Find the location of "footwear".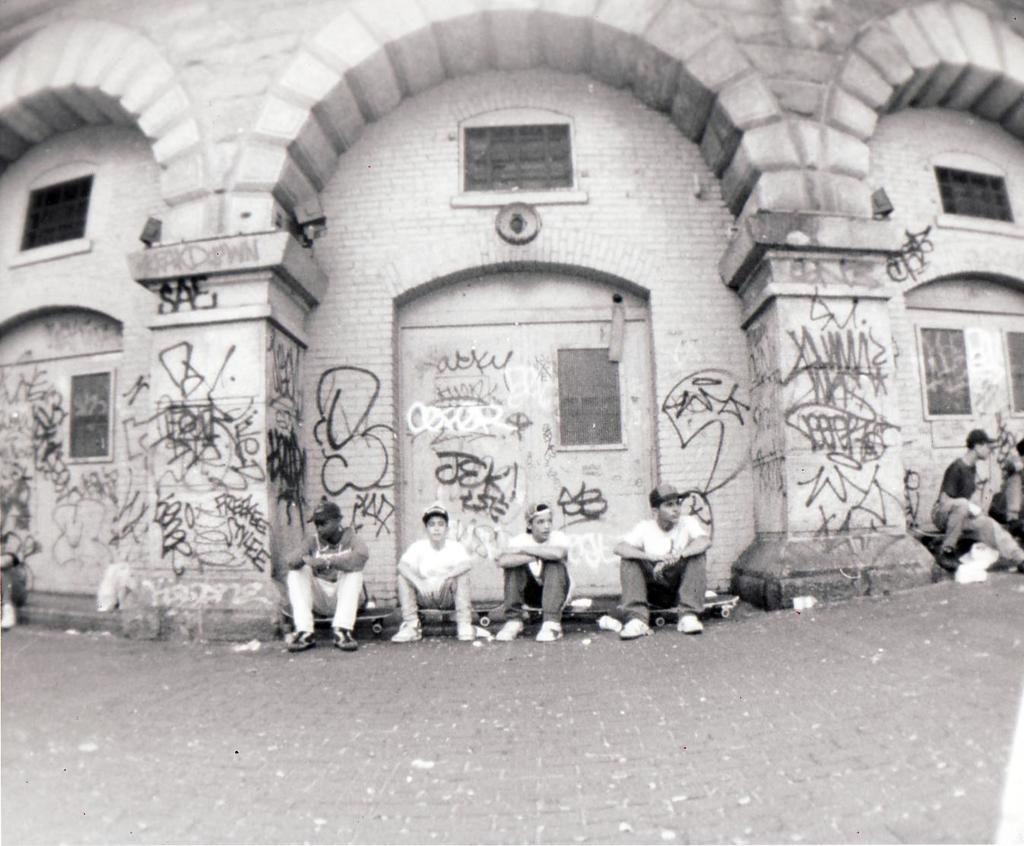
Location: bbox(331, 625, 357, 650).
